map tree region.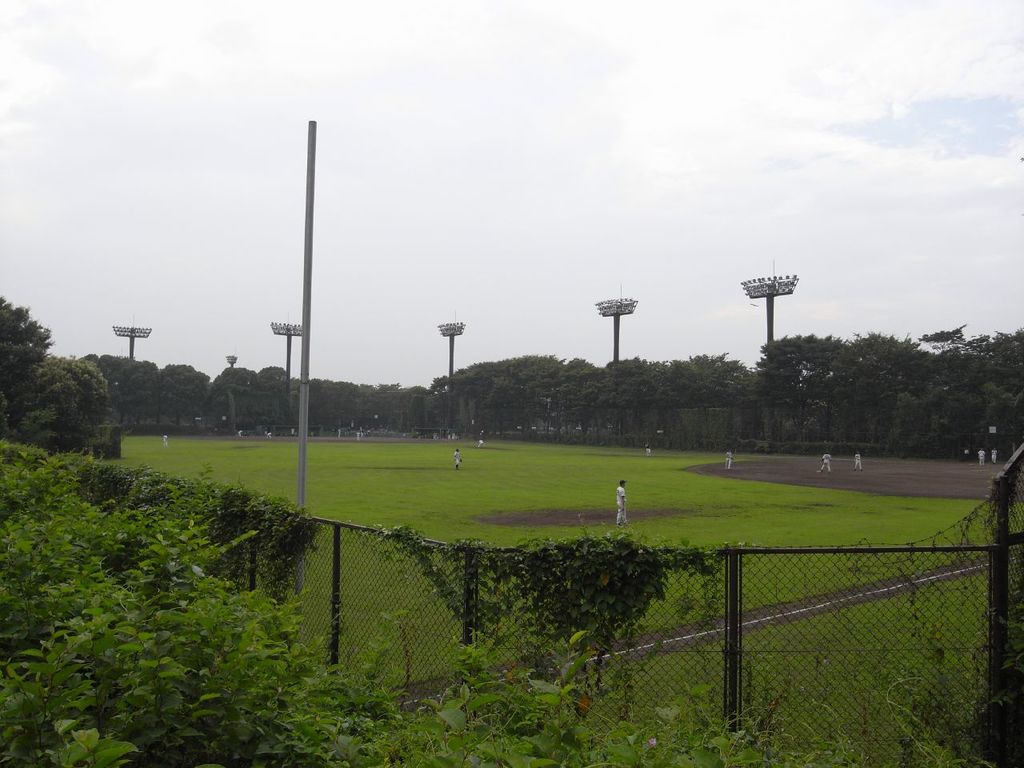
Mapped to detection(0, 293, 57, 410).
